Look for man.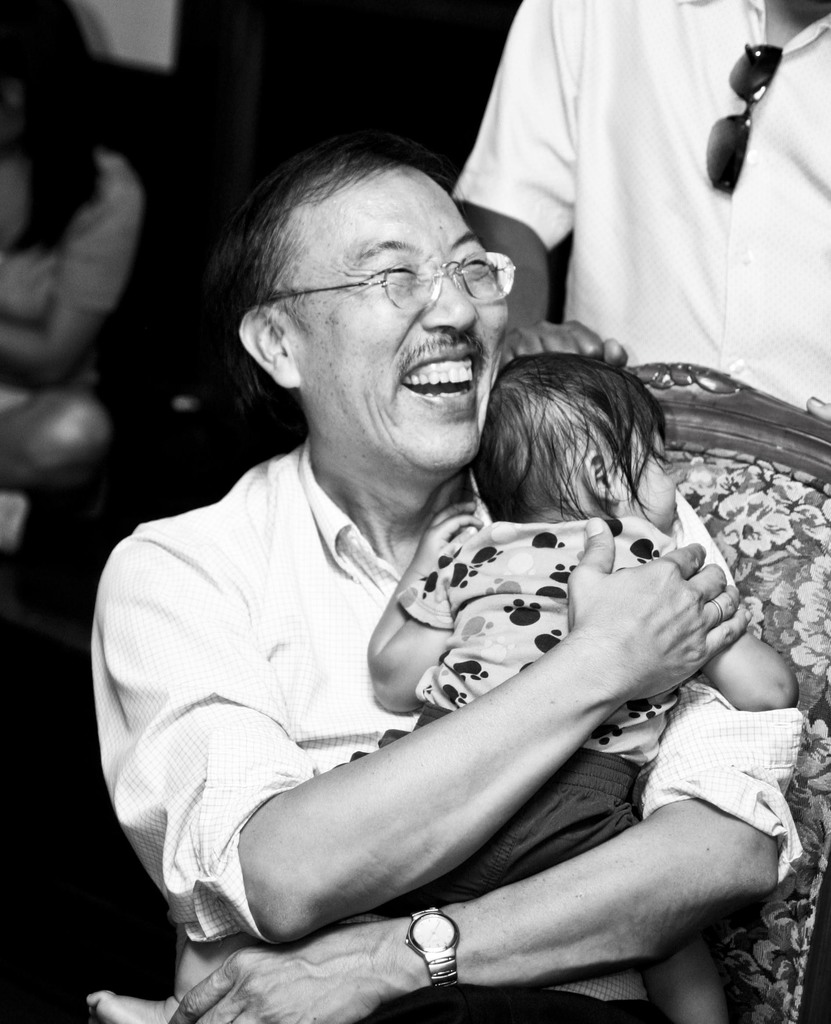
Found: [x1=79, y1=147, x2=809, y2=1023].
